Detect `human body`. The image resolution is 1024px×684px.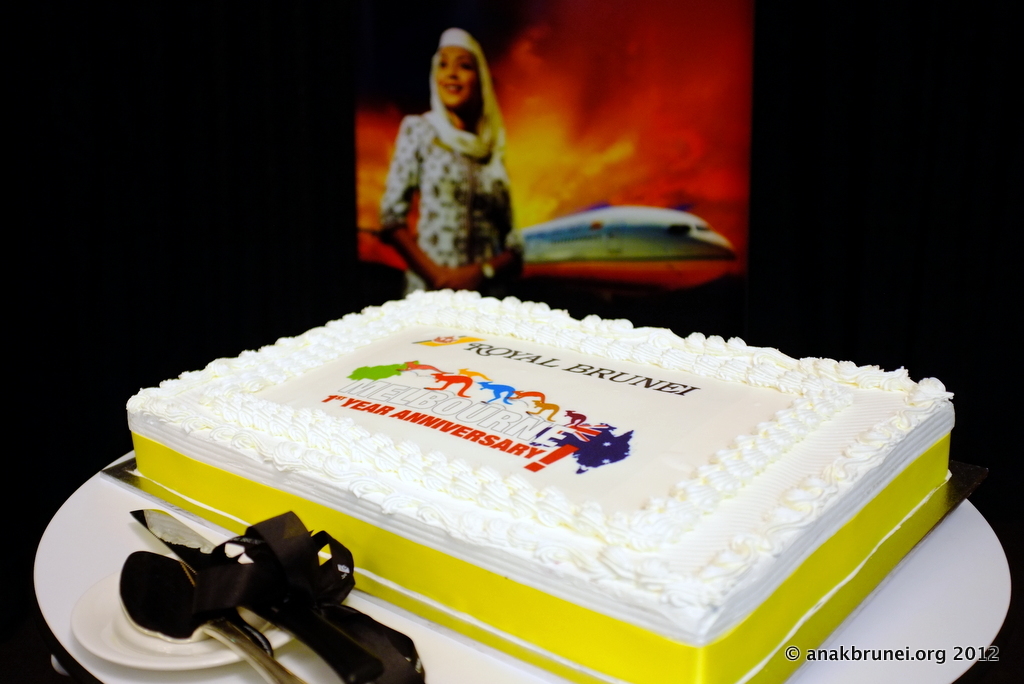
region(380, 12, 522, 301).
